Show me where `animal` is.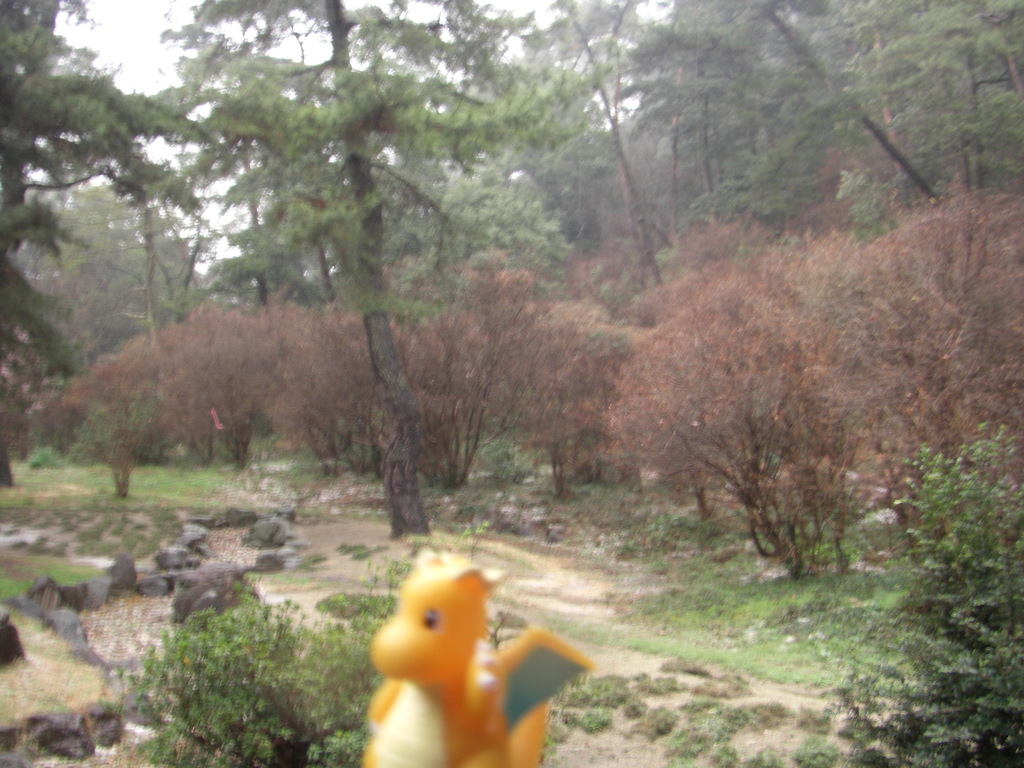
`animal` is at detection(362, 550, 591, 767).
